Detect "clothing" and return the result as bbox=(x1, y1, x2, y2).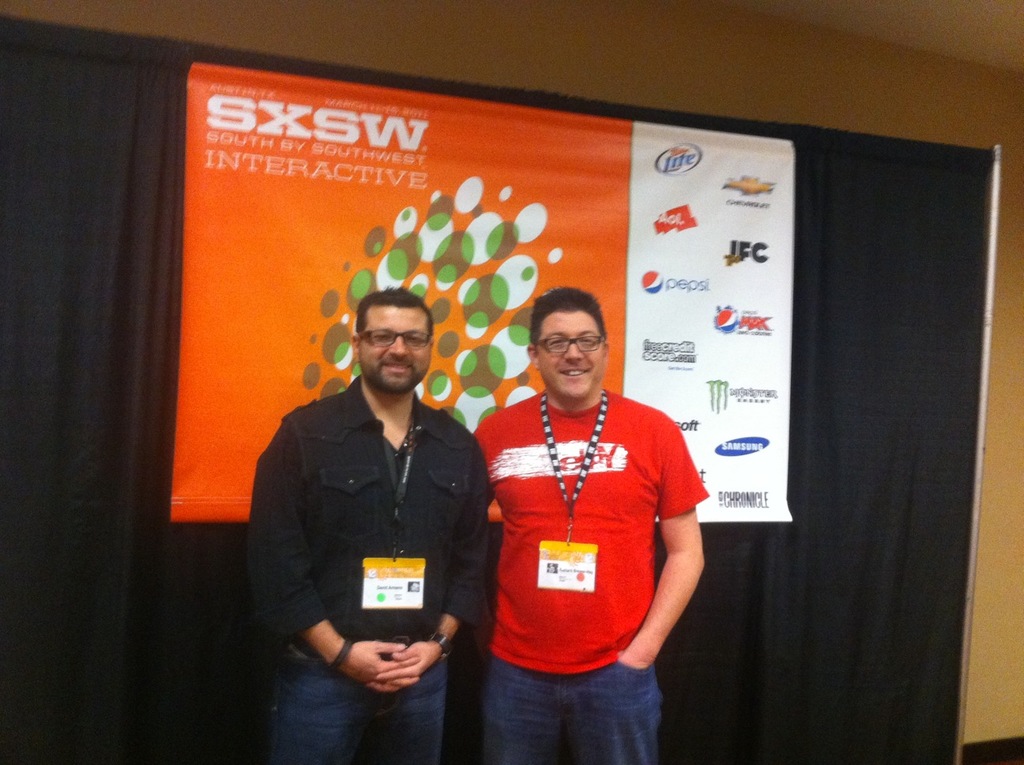
bbox=(250, 376, 487, 764).
